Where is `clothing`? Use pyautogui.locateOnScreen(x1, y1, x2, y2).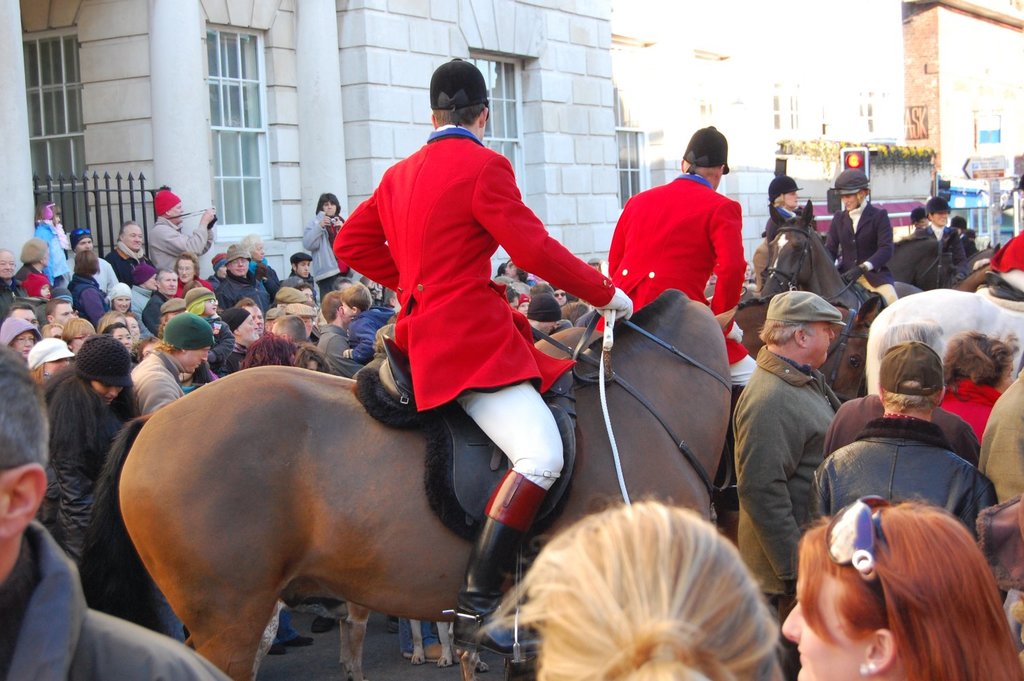
pyautogui.locateOnScreen(613, 165, 757, 323).
